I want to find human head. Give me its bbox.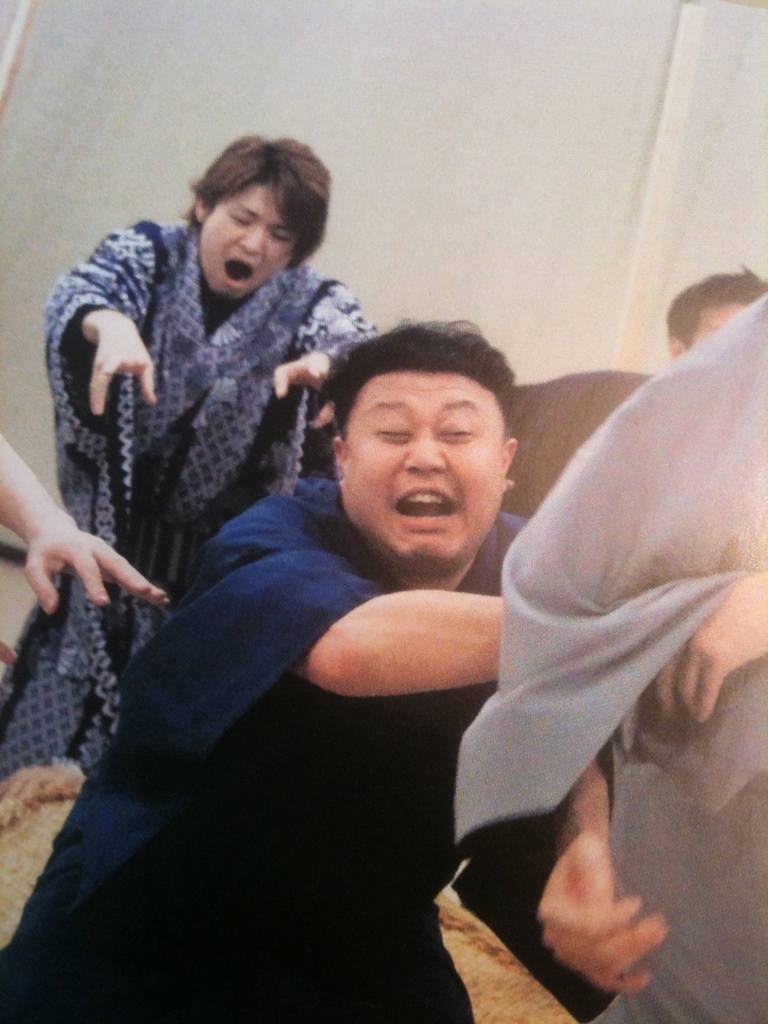
x1=328 y1=326 x2=522 y2=519.
